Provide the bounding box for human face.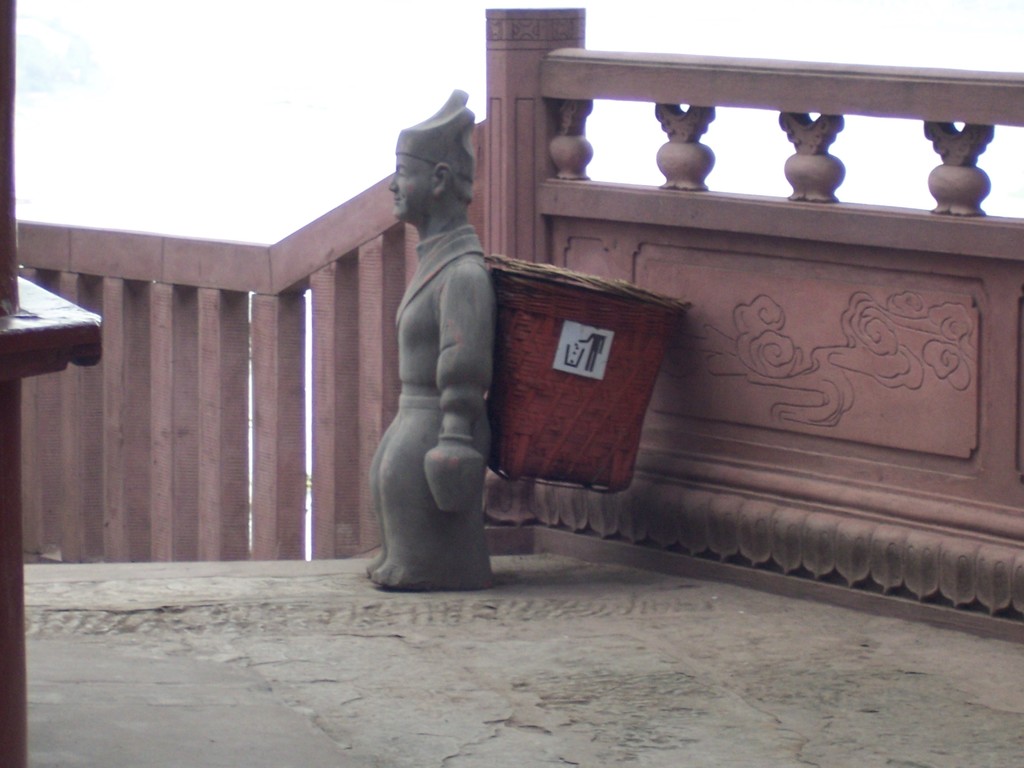
bbox=(385, 155, 434, 216).
